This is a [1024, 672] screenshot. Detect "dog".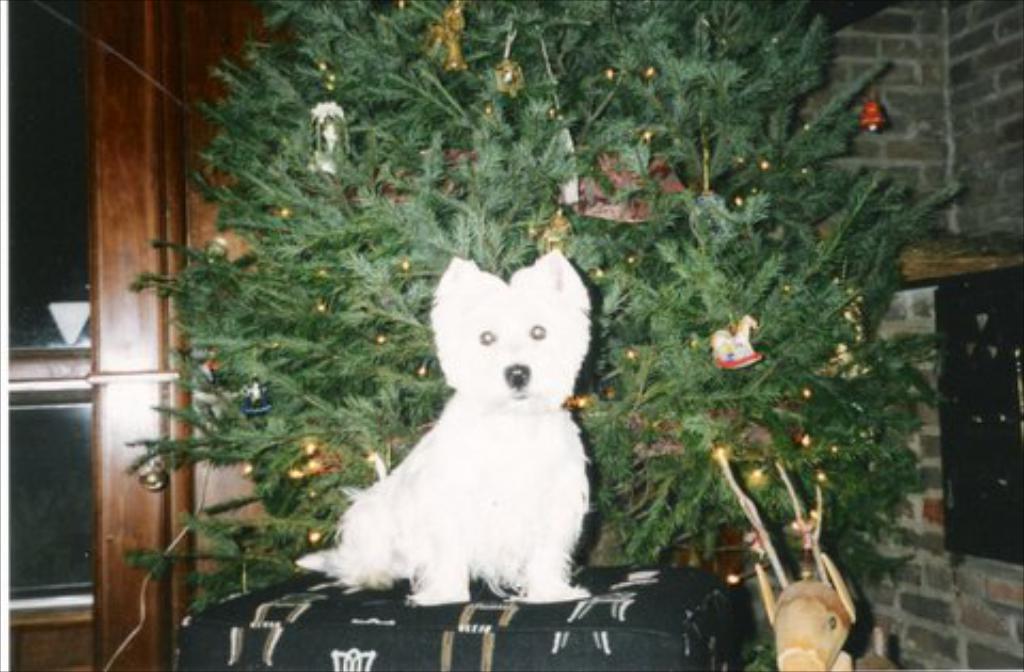
297, 247, 593, 610.
